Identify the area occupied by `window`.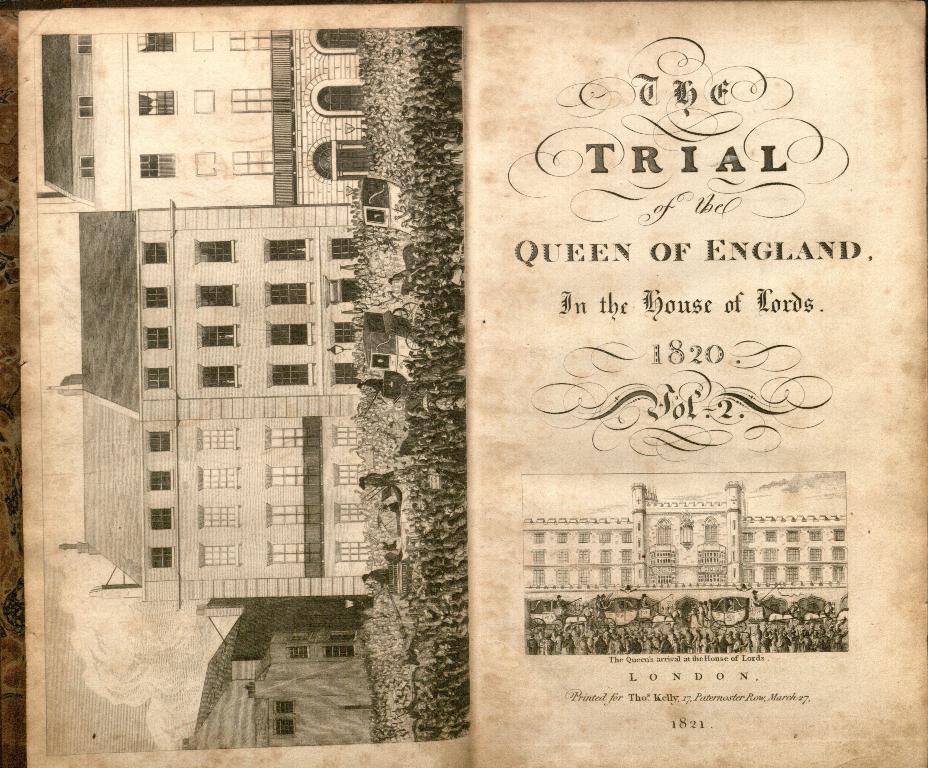
Area: locate(196, 426, 238, 449).
